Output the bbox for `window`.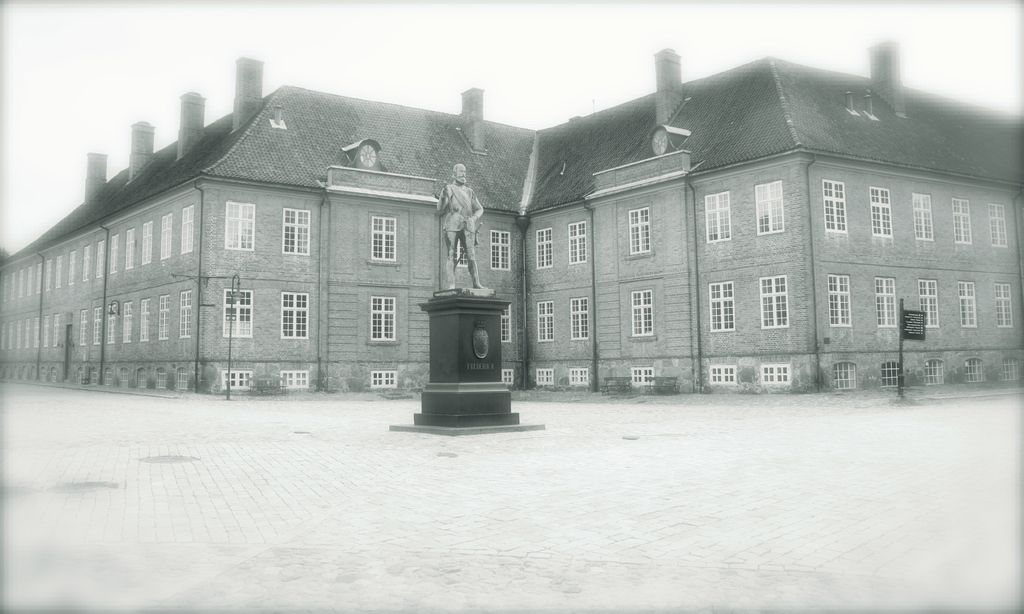
{"left": 913, "top": 193, "right": 936, "bottom": 241}.
